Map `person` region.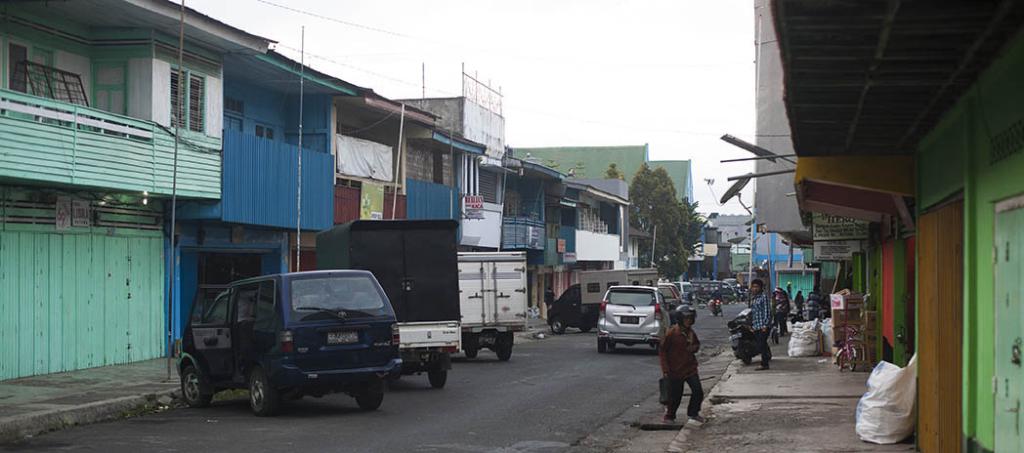
Mapped to l=750, t=275, r=770, b=371.
